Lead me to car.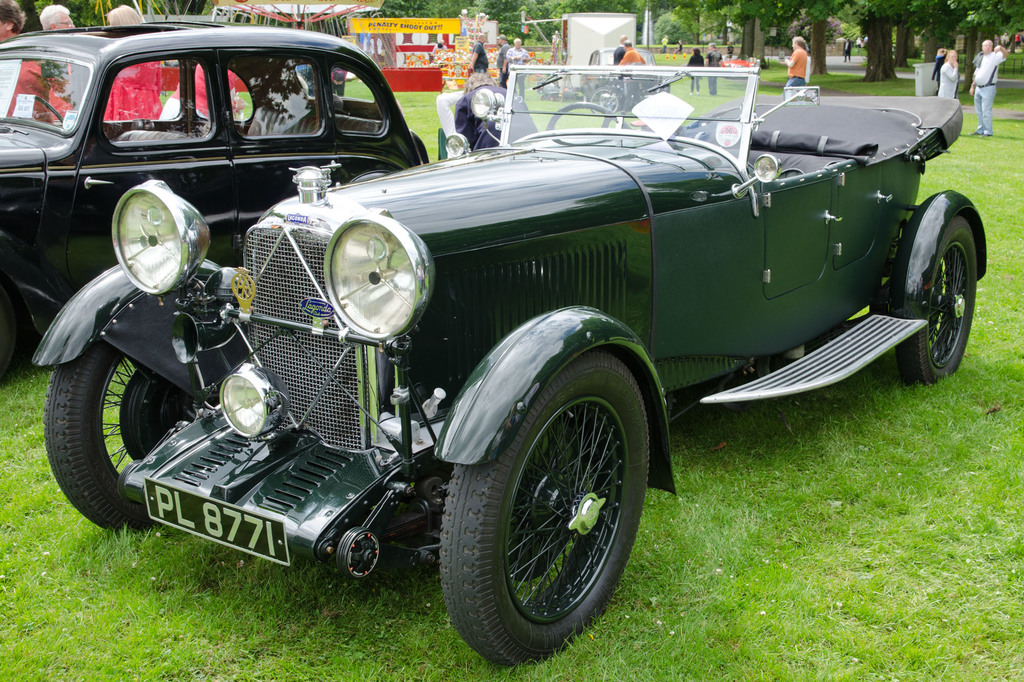
Lead to 0, 17, 425, 390.
